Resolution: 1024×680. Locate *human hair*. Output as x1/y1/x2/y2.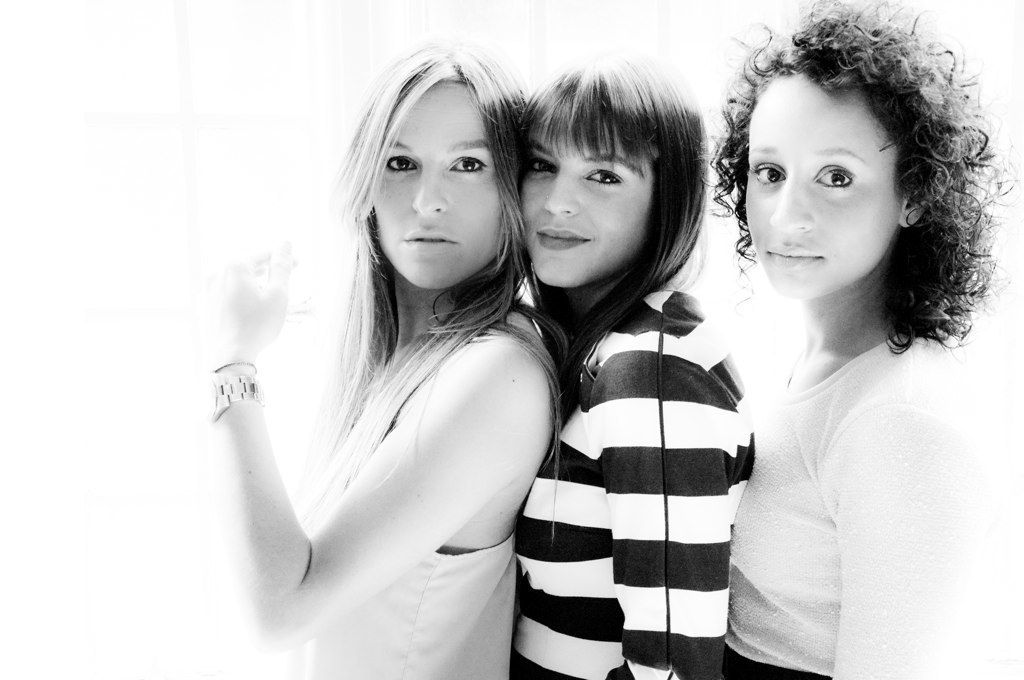
301/51/559/540.
